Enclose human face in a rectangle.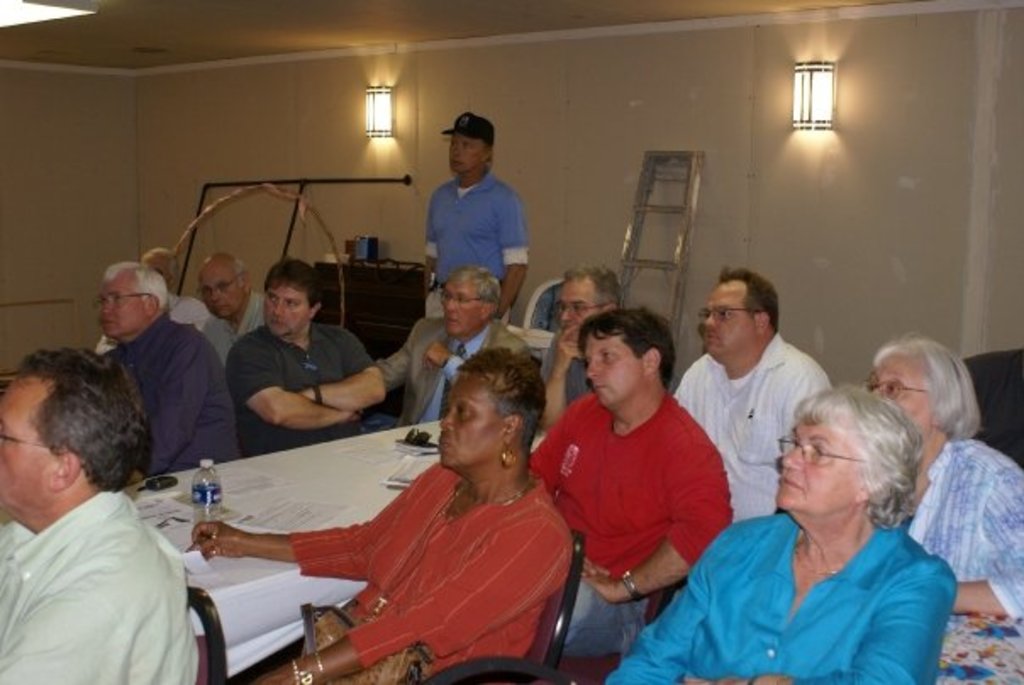
left=437, top=368, right=507, bottom=468.
